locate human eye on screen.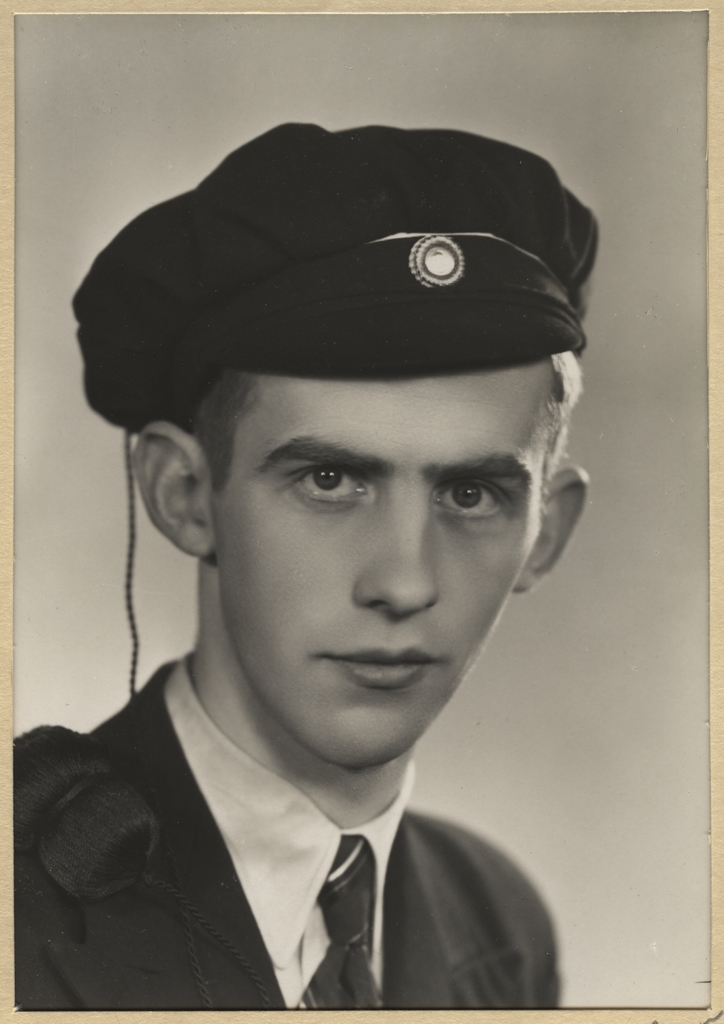
On screen at <bbox>286, 460, 376, 509</bbox>.
